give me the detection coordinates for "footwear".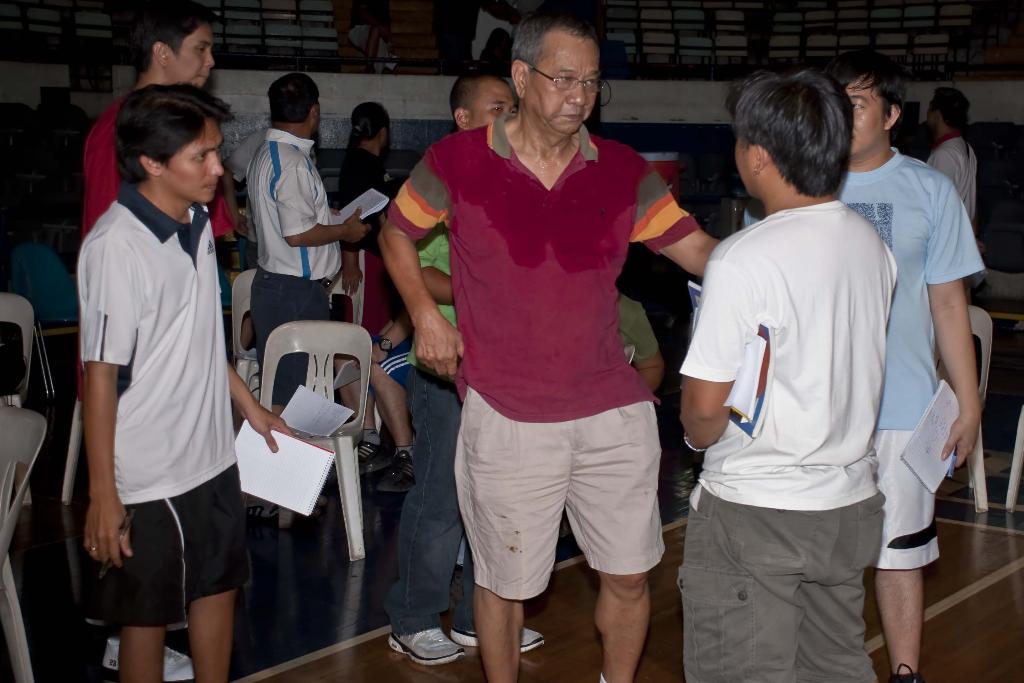
(386,625,463,673).
